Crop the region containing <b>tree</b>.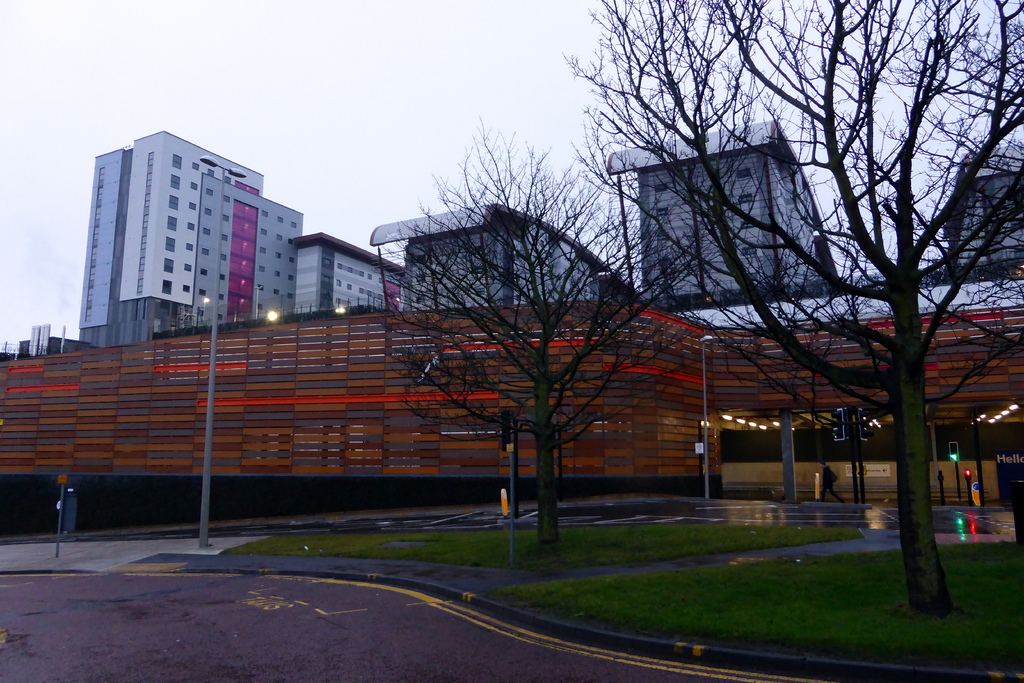
Crop region: {"left": 378, "top": 119, "right": 719, "bottom": 561}.
